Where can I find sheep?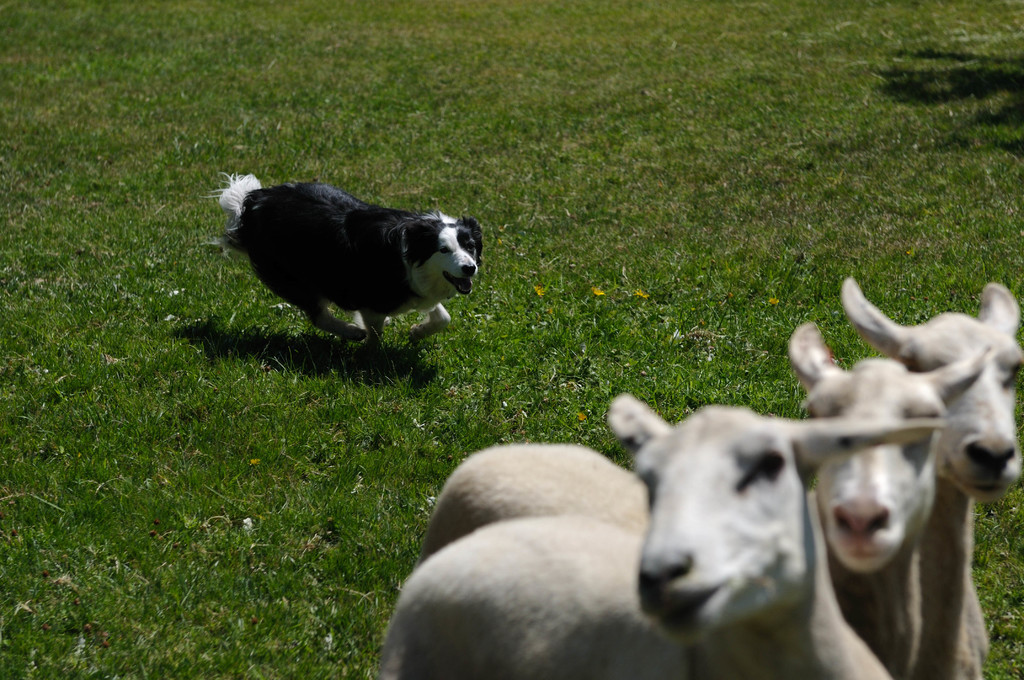
You can find it at (425, 305, 989, 679).
